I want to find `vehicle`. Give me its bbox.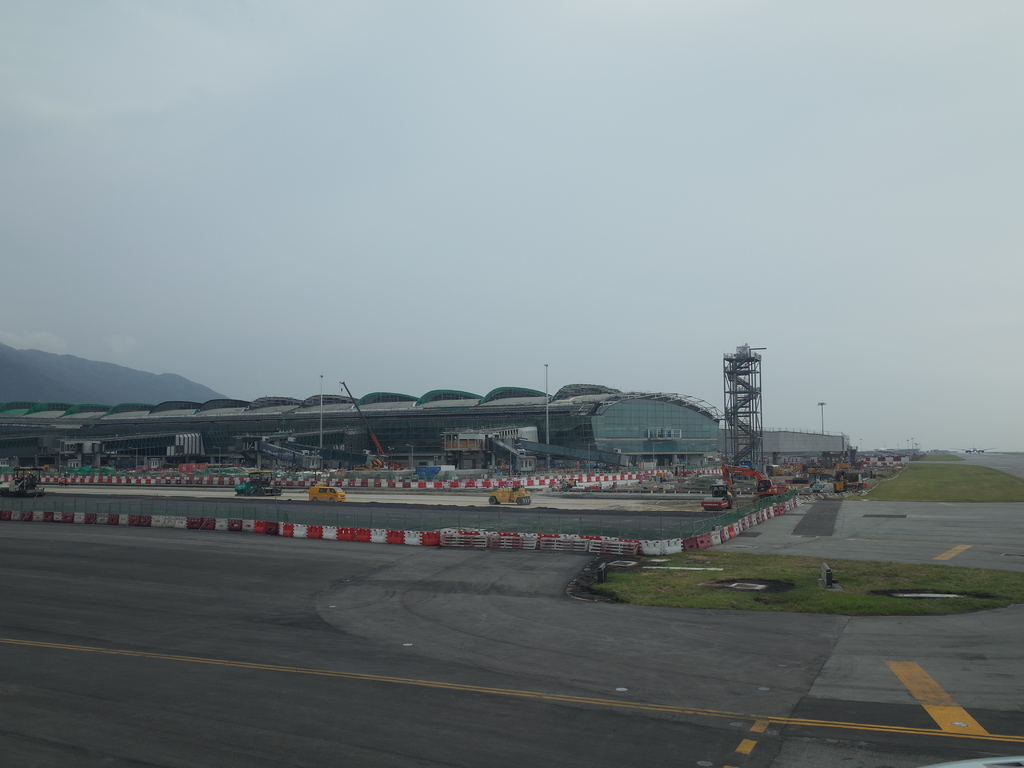
[x1=488, y1=478, x2=533, y2=507].
